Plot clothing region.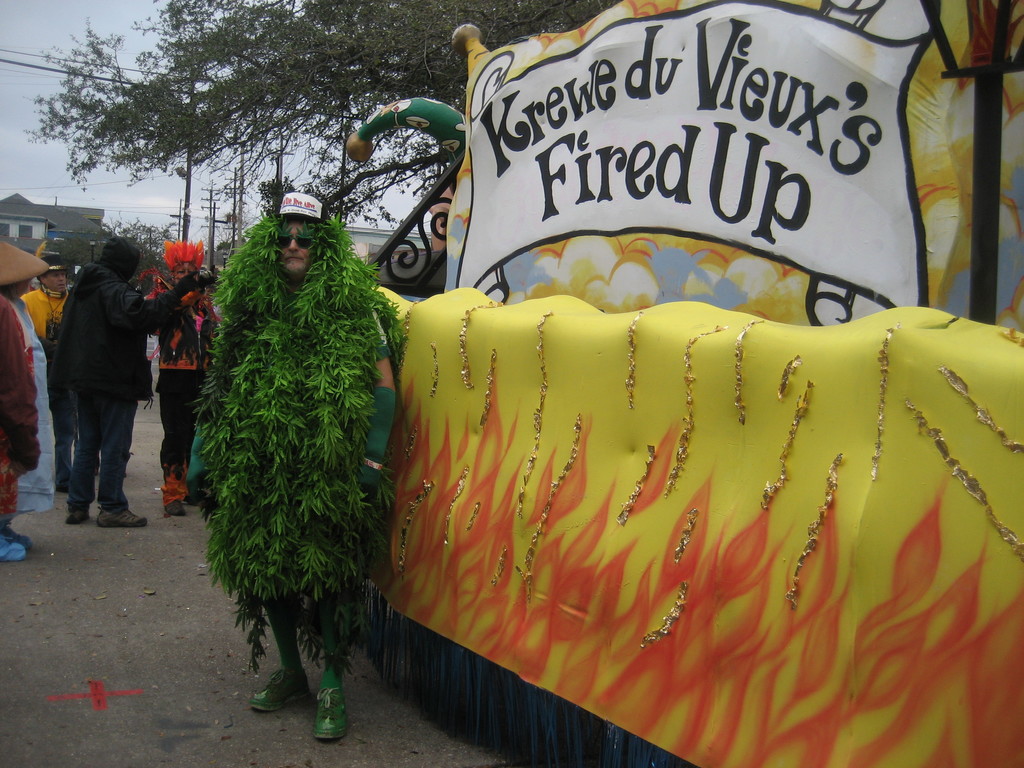
Plotted at 163/303/216/494.
